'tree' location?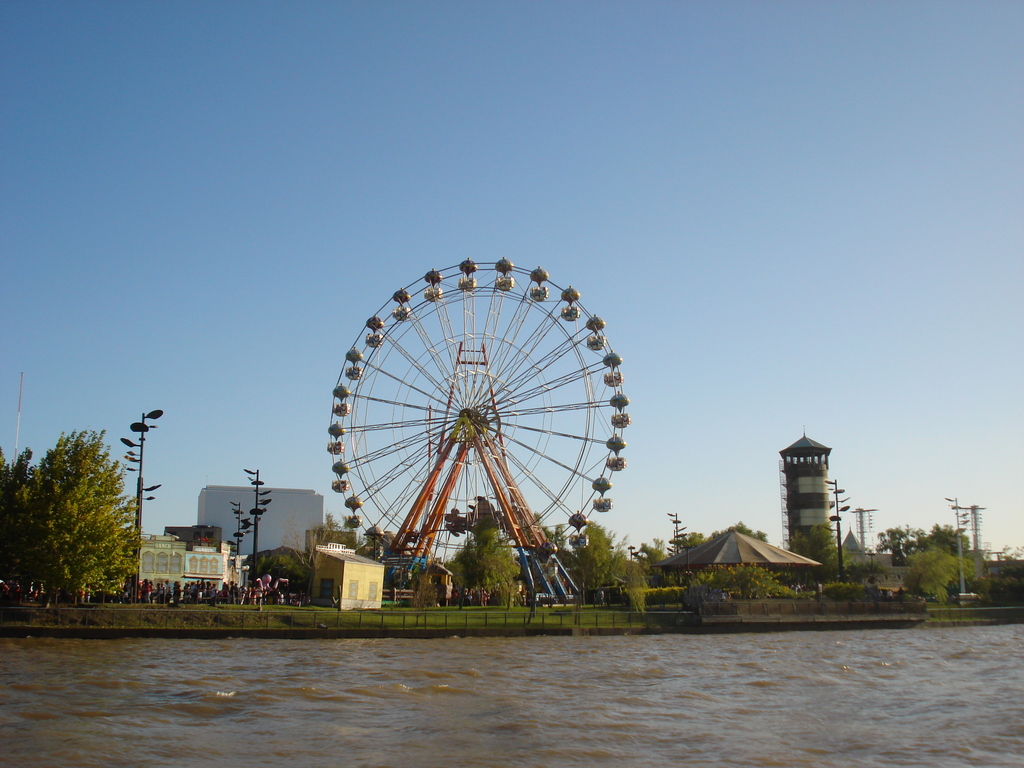
box(445, 524, 520, 614)
